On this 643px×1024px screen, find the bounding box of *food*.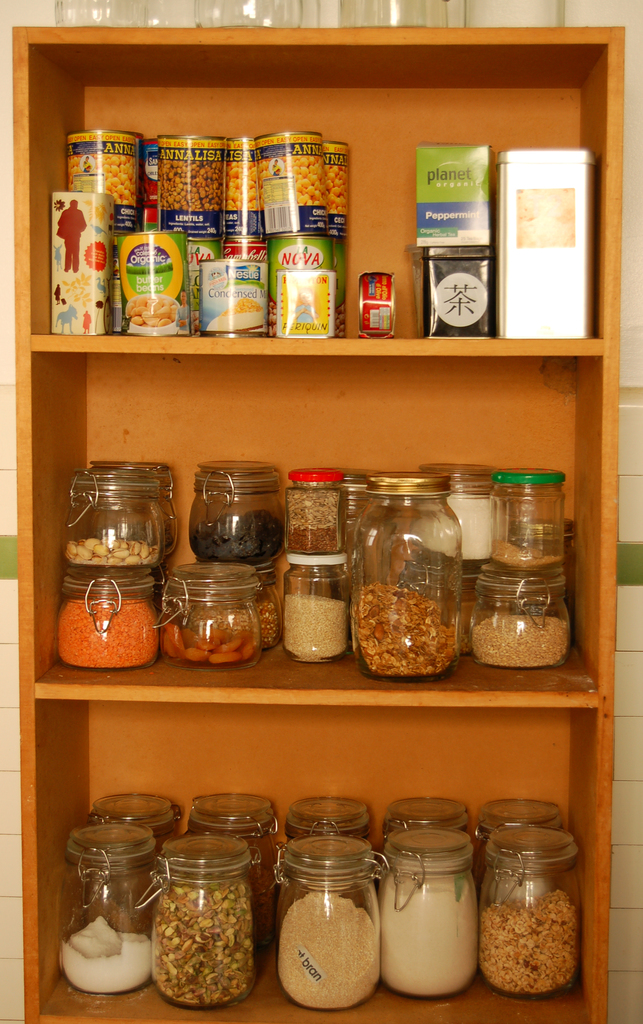
Bounding box: crop(192, 509, 285, 563).
